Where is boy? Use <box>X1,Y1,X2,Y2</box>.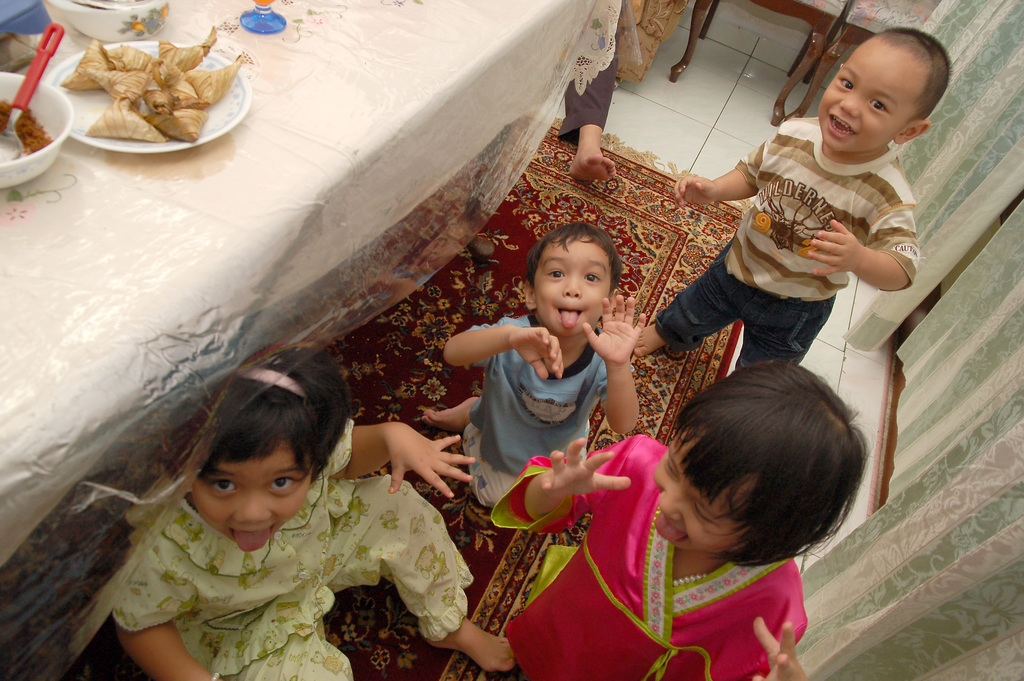
<box>635,28,951,373</box>.
